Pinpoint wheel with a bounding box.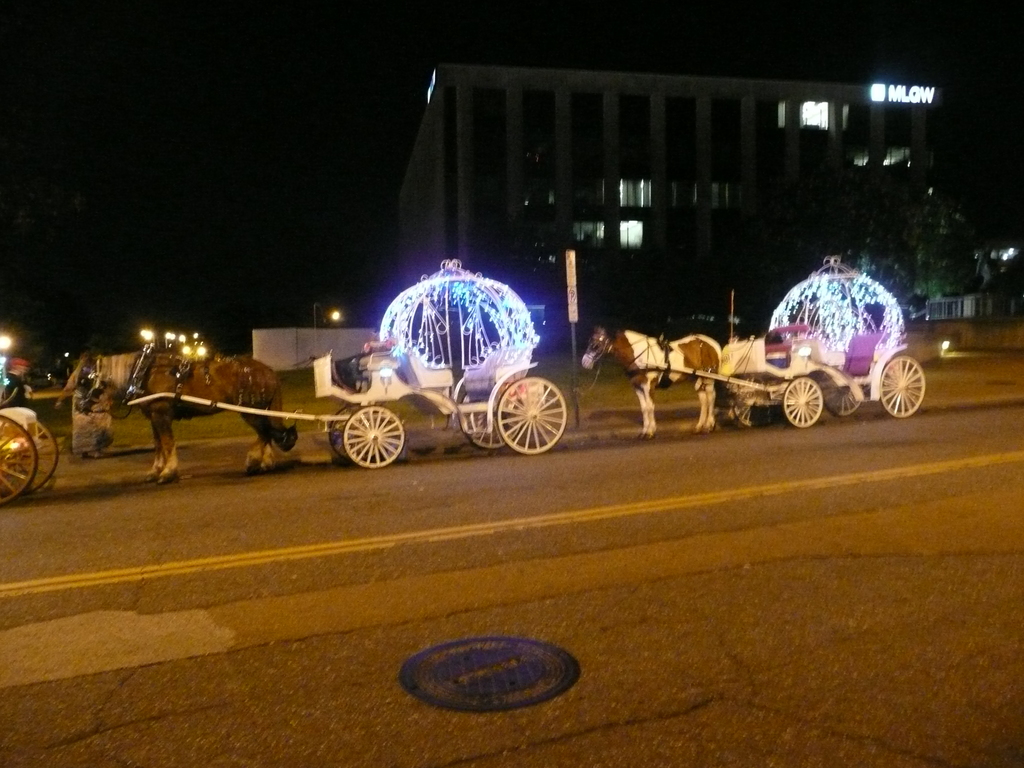
<bbox>881, 356, 925, 417</bbox>.
